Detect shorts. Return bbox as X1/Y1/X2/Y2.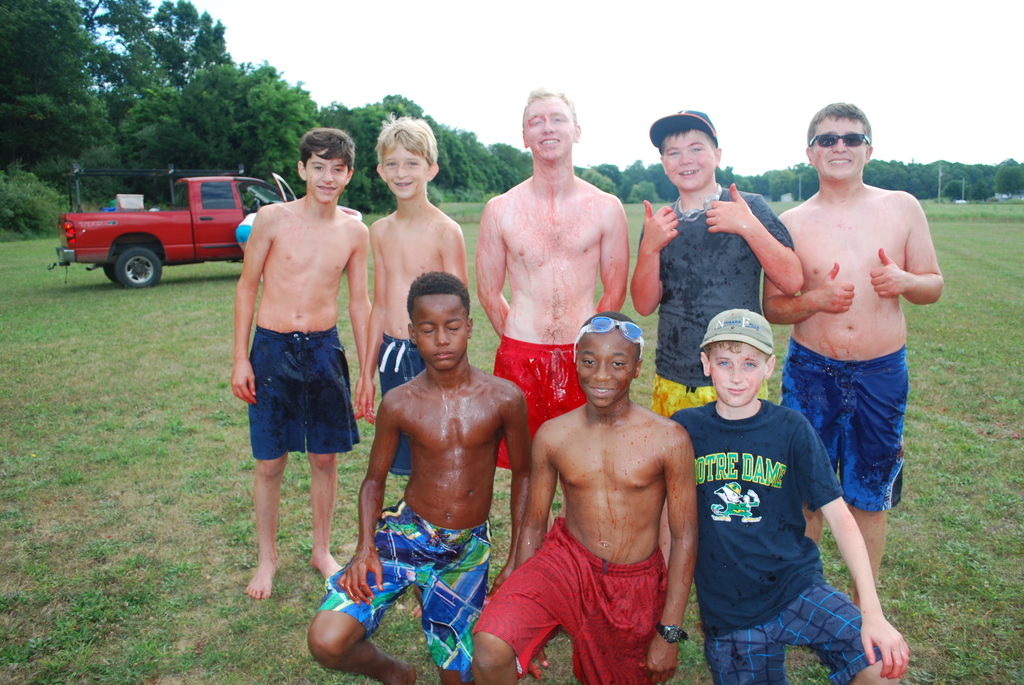
376/334/425/475.
